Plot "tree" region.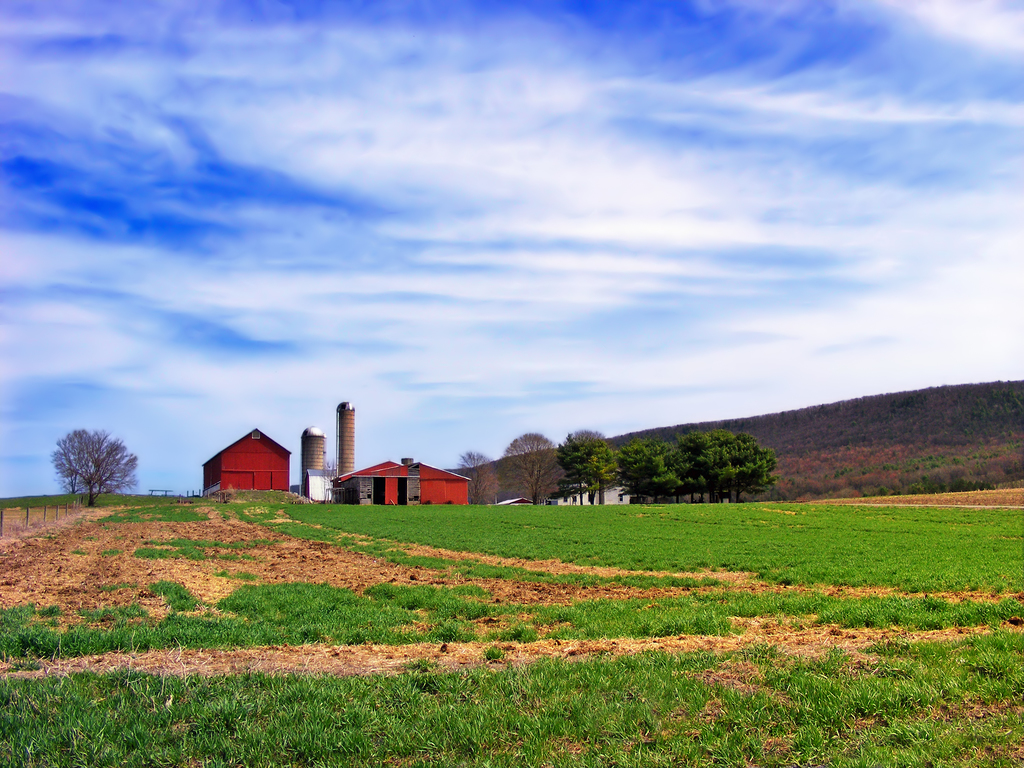
Plotted at 448:447:502:503.
